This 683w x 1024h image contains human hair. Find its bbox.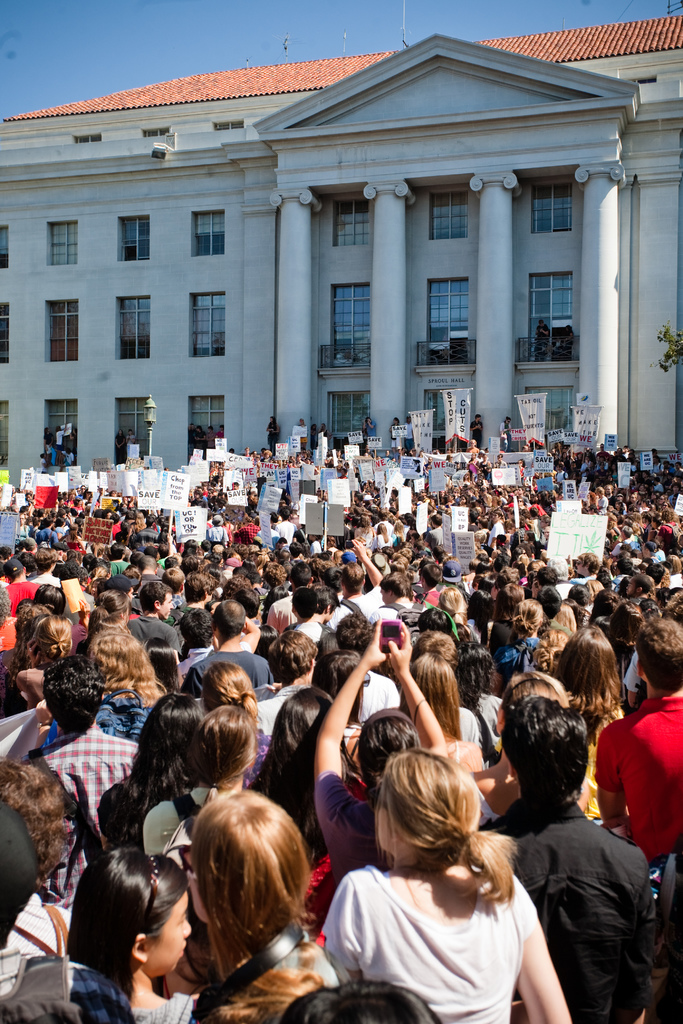
bbox(222, 573, 250, 598).
